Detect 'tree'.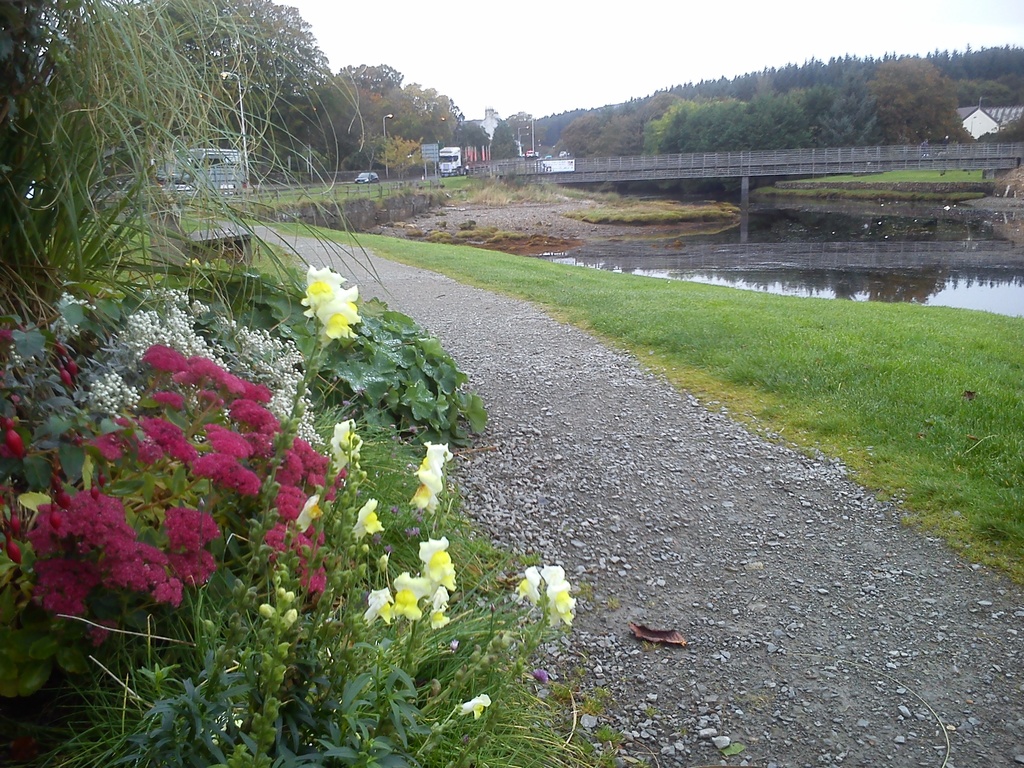
Detected at bbox=(985, 114, 1023, 145).
